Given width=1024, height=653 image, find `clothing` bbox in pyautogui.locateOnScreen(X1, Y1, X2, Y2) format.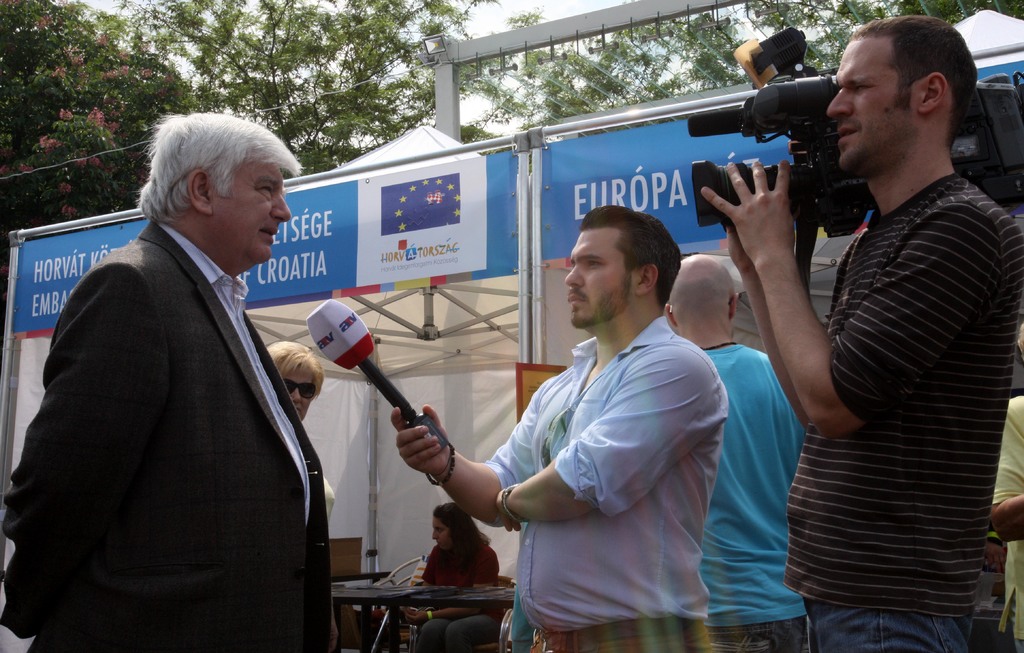
pyautogui.locateOnScreen(422, 515, 504, 597).
